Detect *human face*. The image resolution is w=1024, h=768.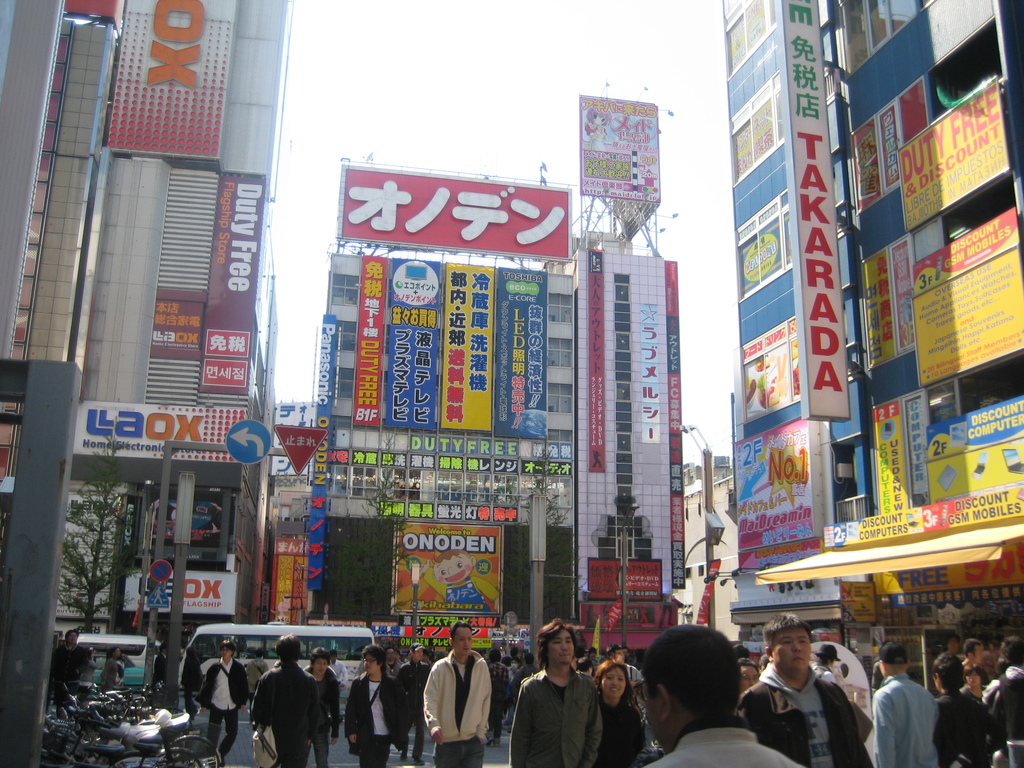
602/668/626/696.
